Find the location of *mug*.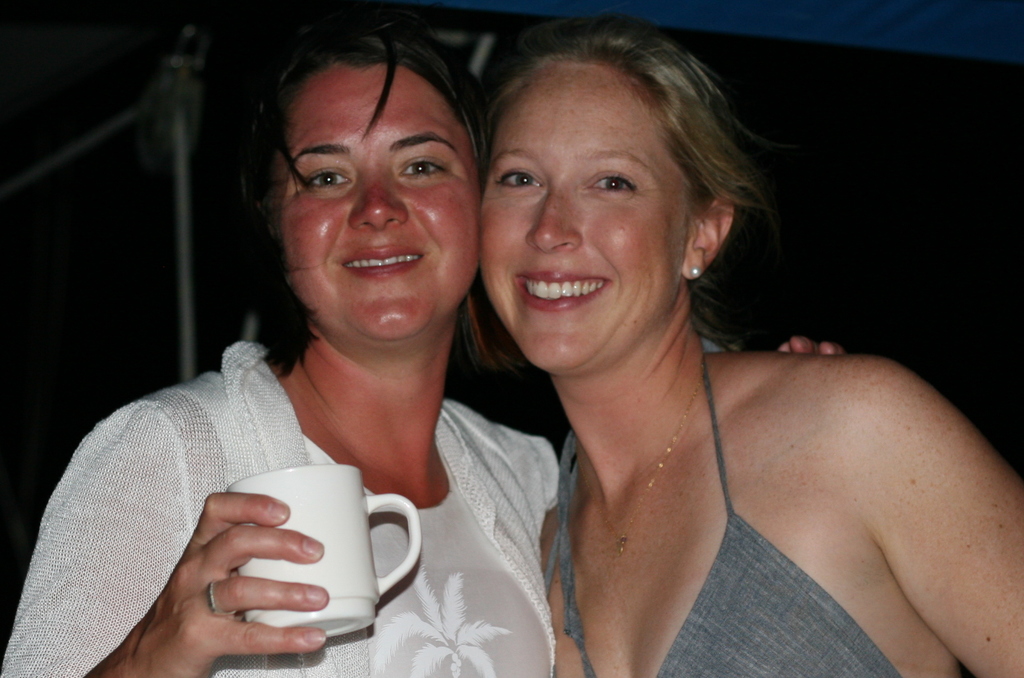
Location: [left=225, top=464, right=425, bottom=639].
